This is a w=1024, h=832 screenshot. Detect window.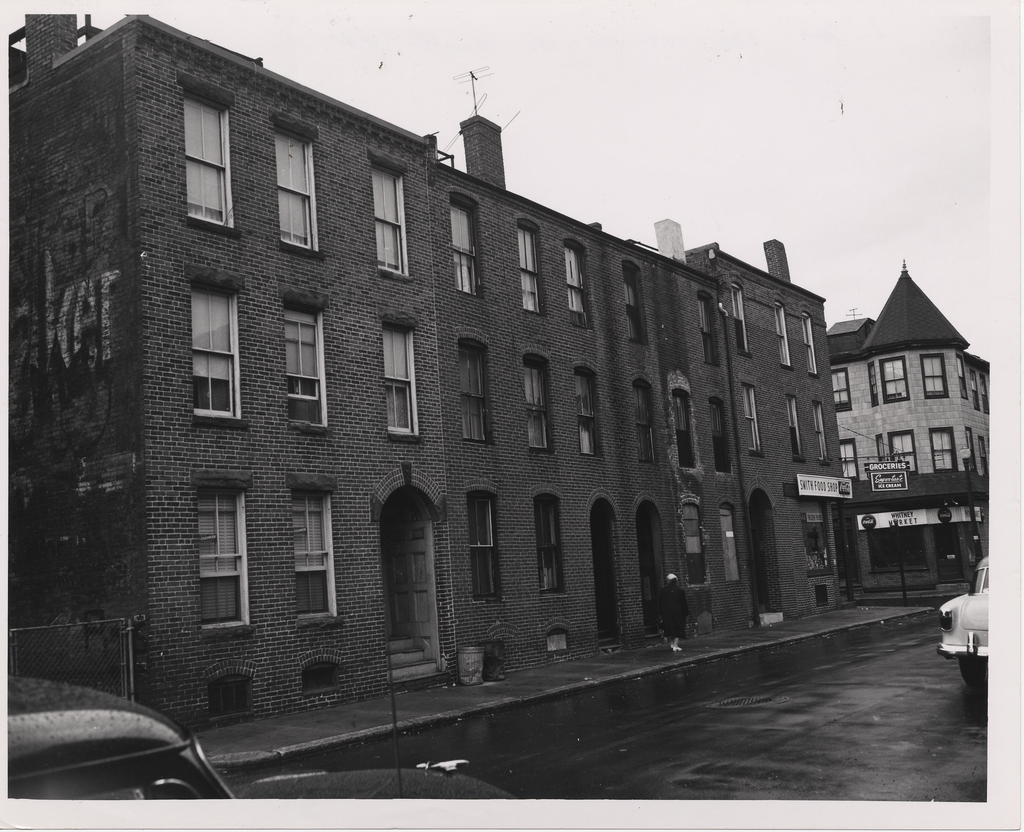
x1=184 y1=262 x2=247 y2=426.
